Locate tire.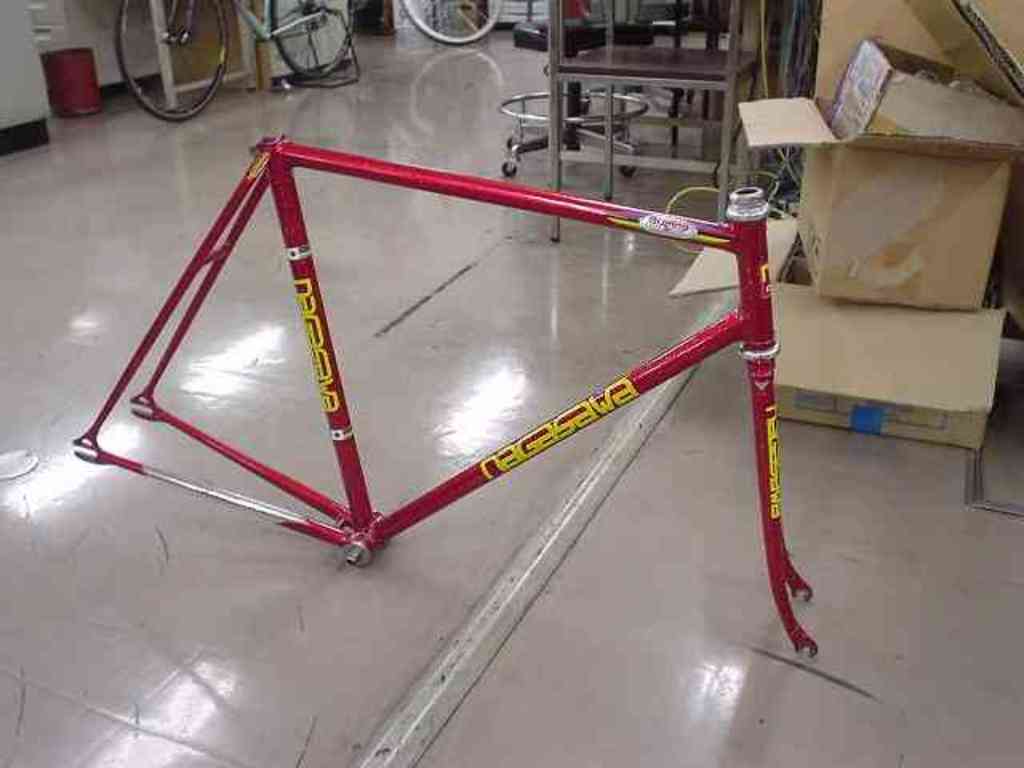
Bounding box: [398, 0, 504, 43].
